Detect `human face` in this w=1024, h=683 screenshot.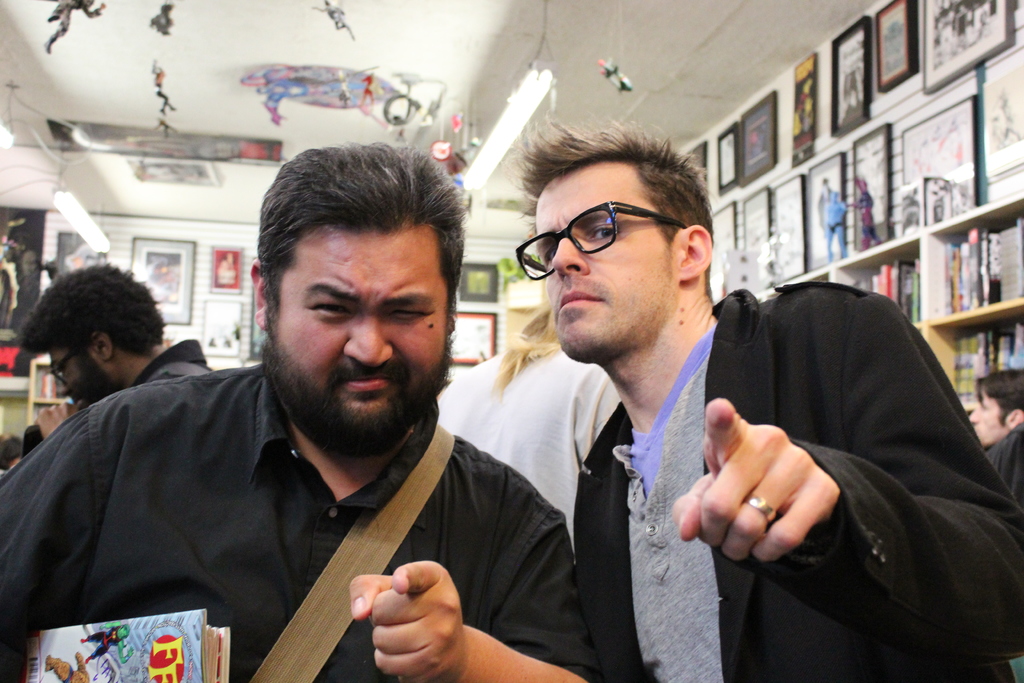
Detection: [532, 161, 678, 361].
